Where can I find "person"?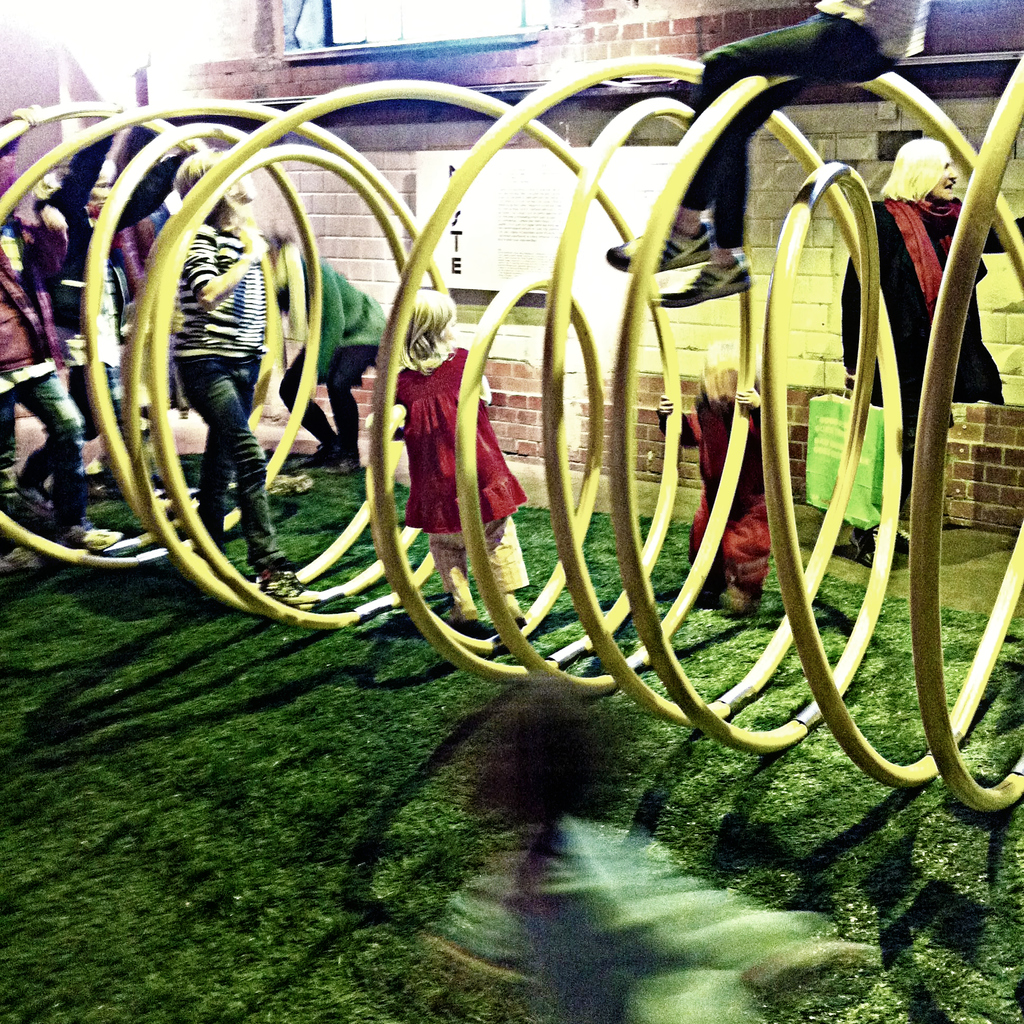
You can find it at 607/0/922/305.
